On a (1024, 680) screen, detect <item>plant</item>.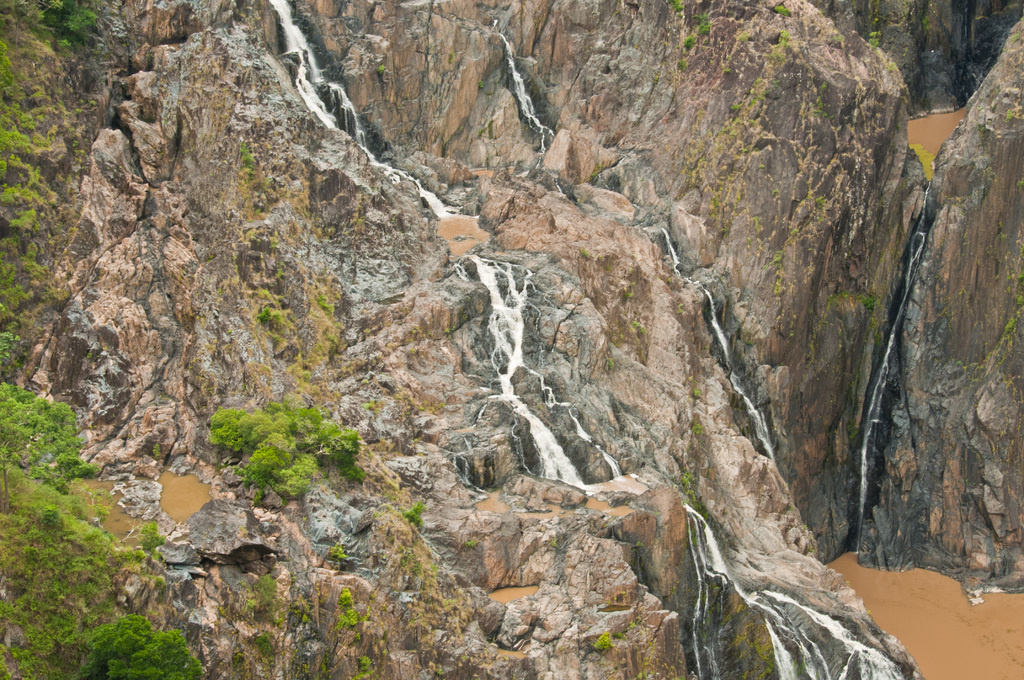
[866,26,879,56].
